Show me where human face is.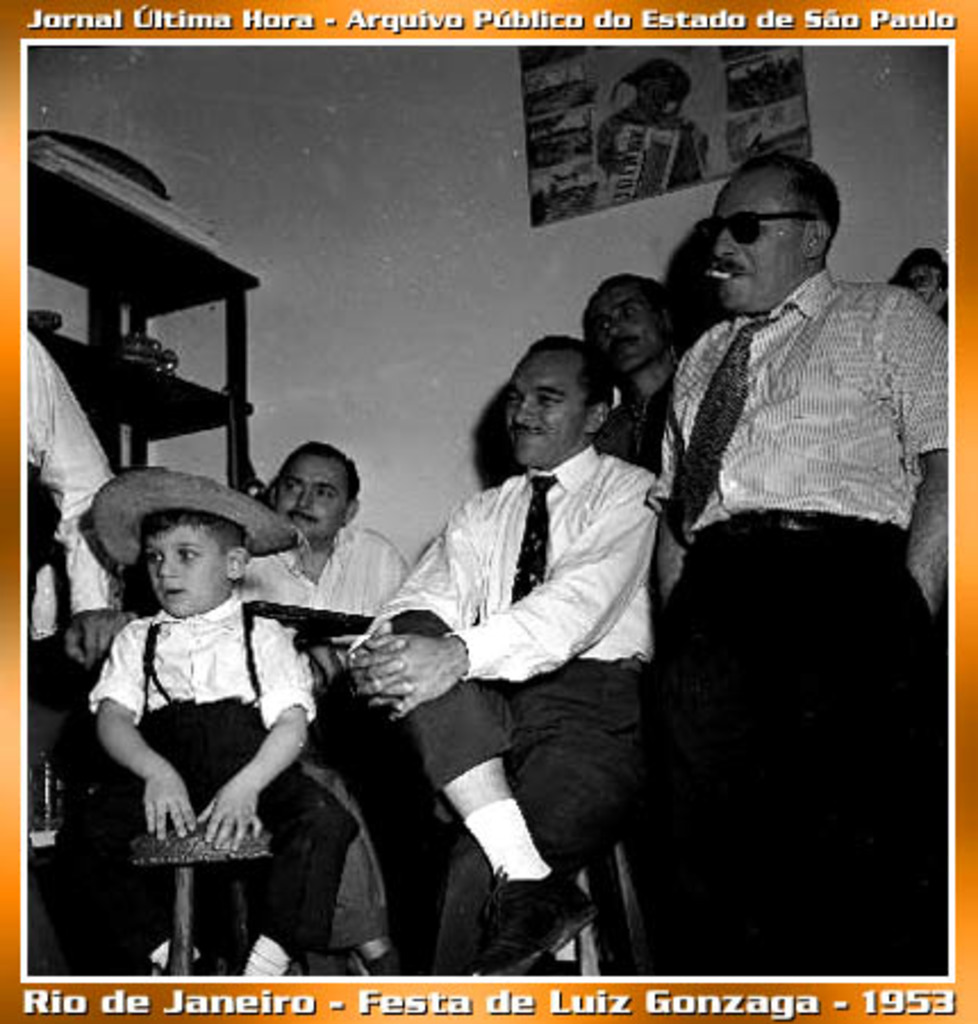
human face is at {"left": 707, "top": 180, "right": 801, "bottom": 314}.
